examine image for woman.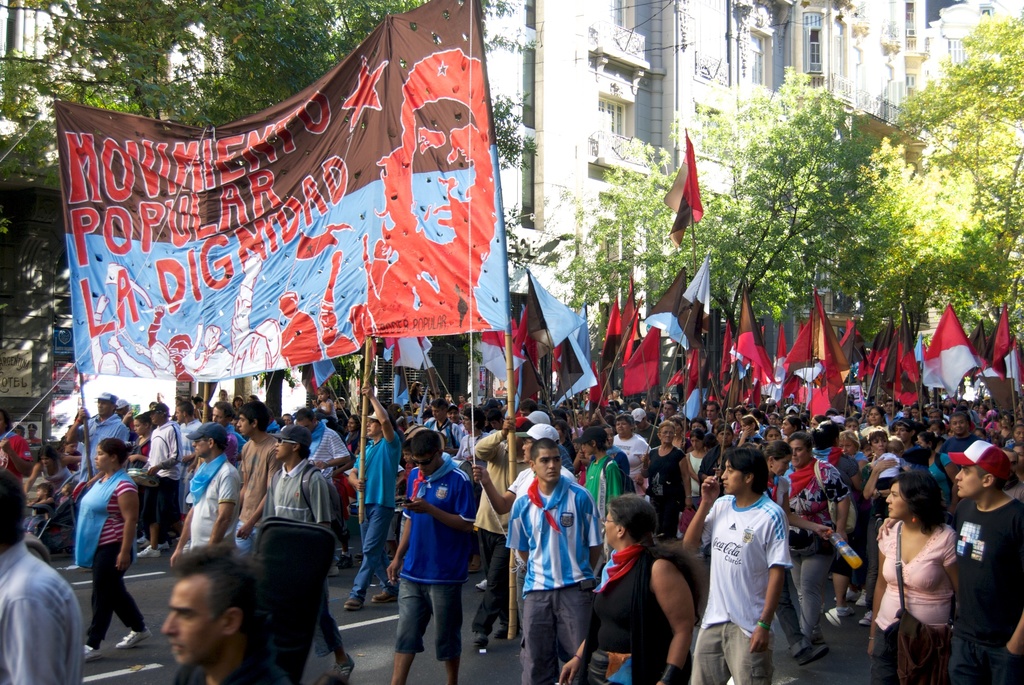
Examination result: bbox=[866, 473, 963, 684].
